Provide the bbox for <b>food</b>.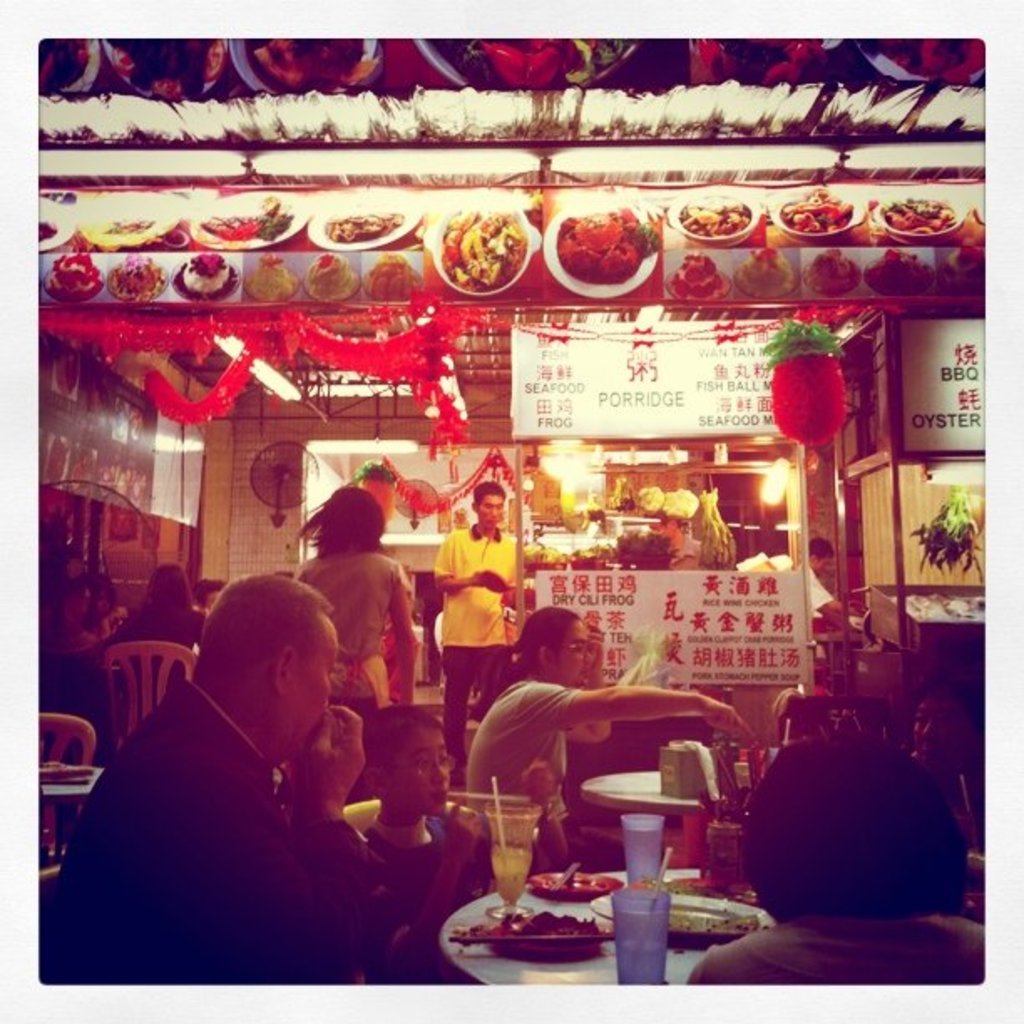
region(171, 248, 239, 301).
